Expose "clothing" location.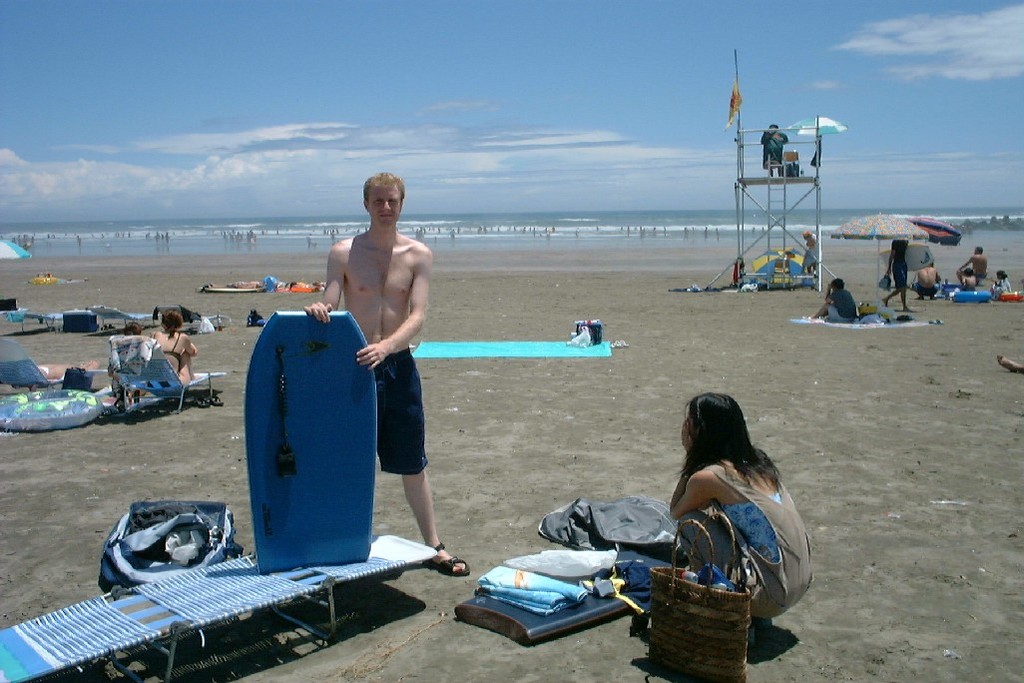
Exposed at [left=373, top=346, right=431, bottom=478].
